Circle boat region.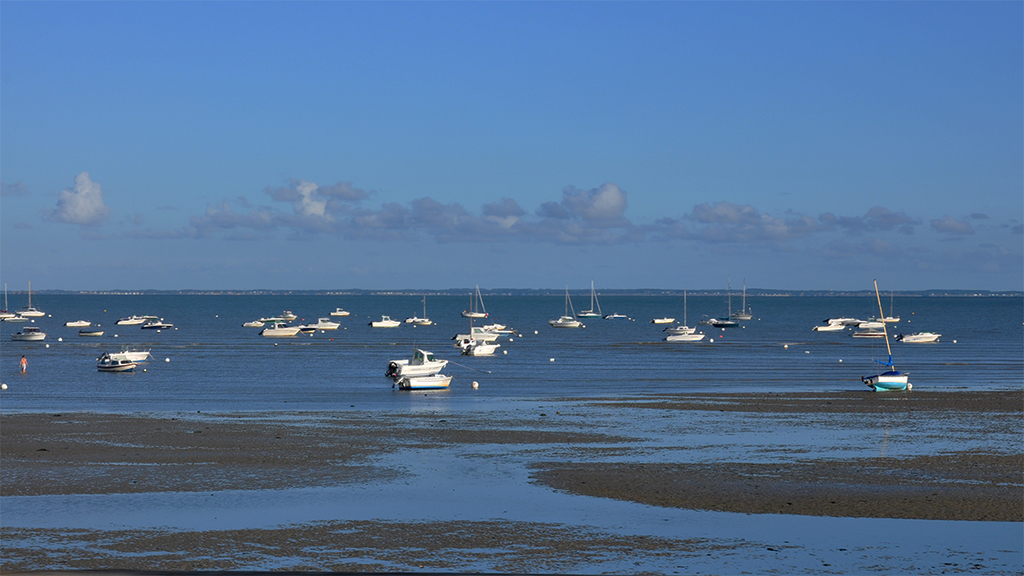
Region: 461,284,490,319.
